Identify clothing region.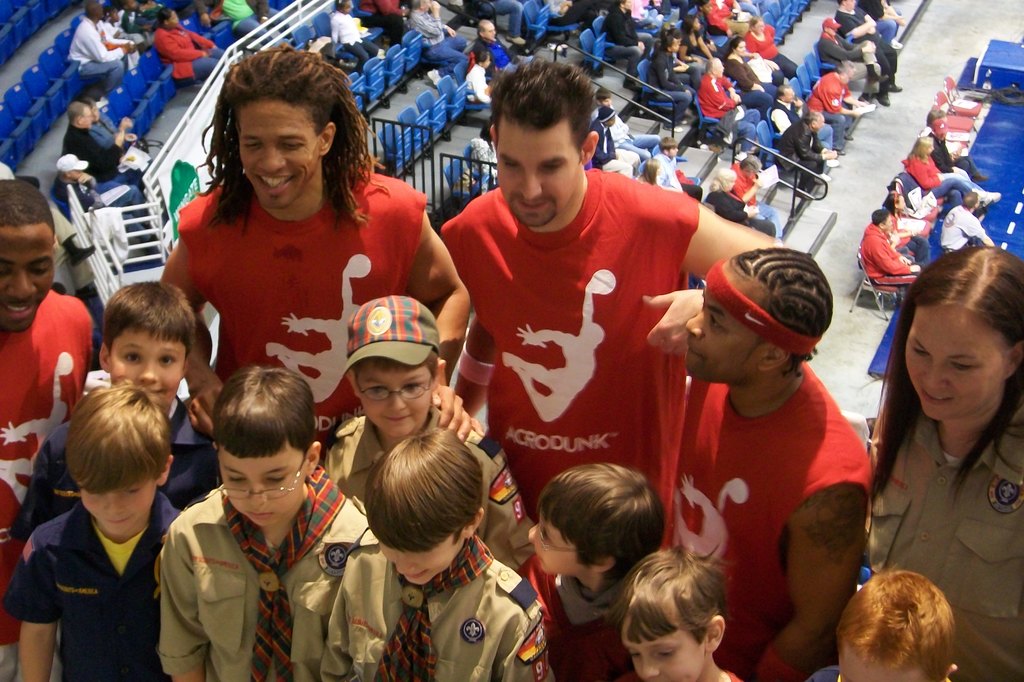
Region: (left=64, top=15, right=132, bottom=86).
